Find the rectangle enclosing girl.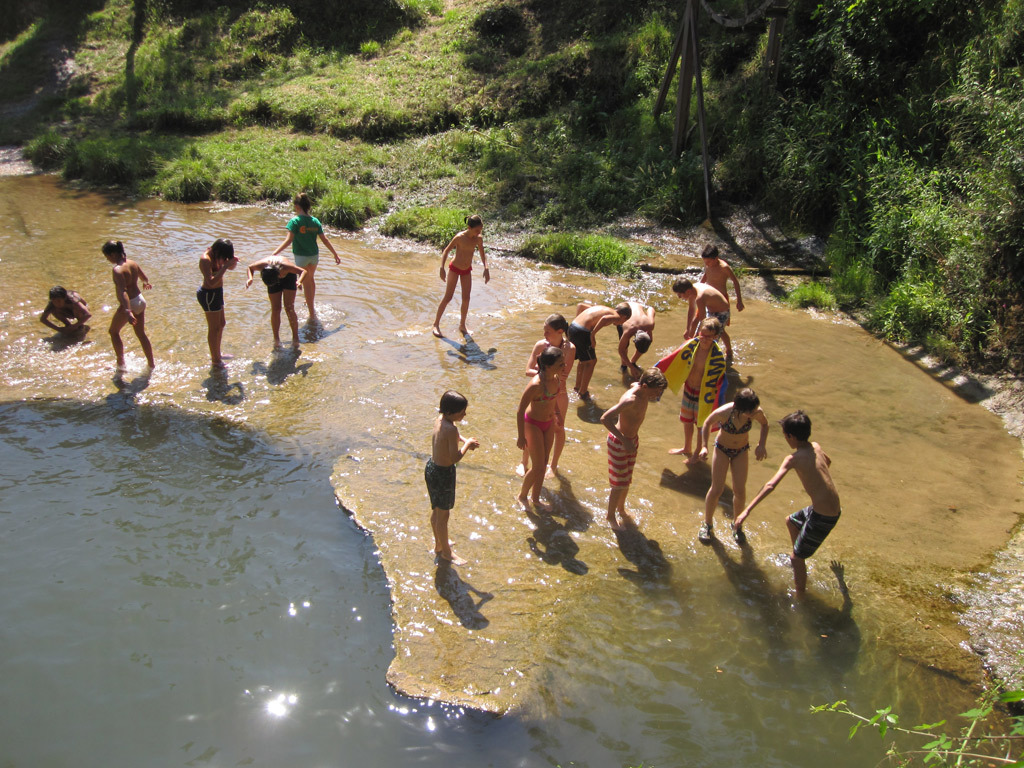
[x1=39, y1=285, x2=90, y2=335].
